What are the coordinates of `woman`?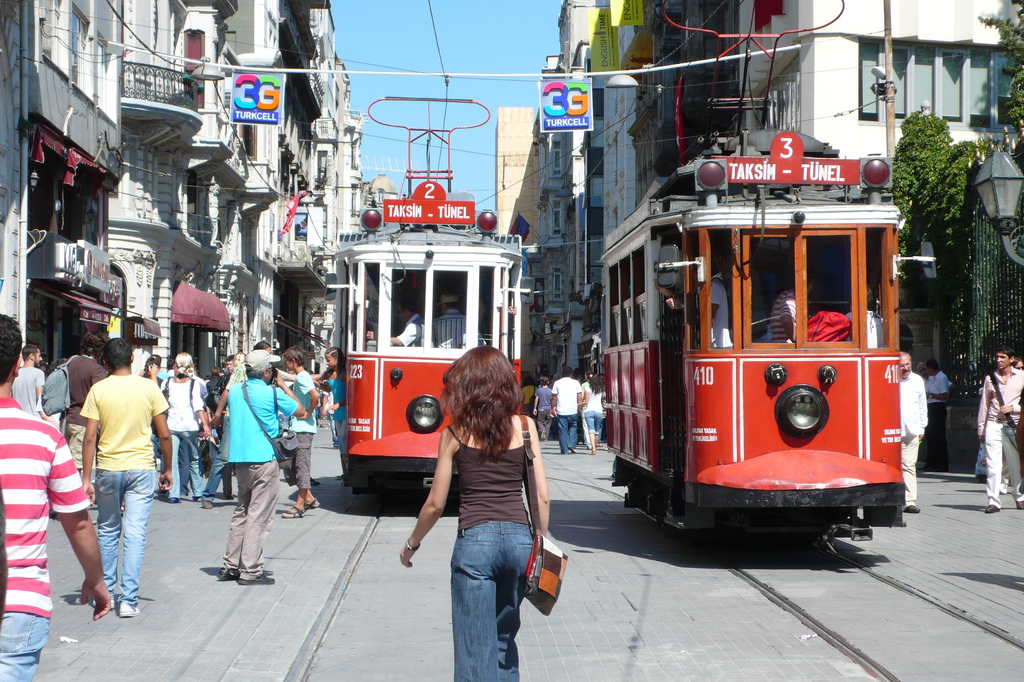
(x1=1005, y1=356, x2=1023, y2=372).
